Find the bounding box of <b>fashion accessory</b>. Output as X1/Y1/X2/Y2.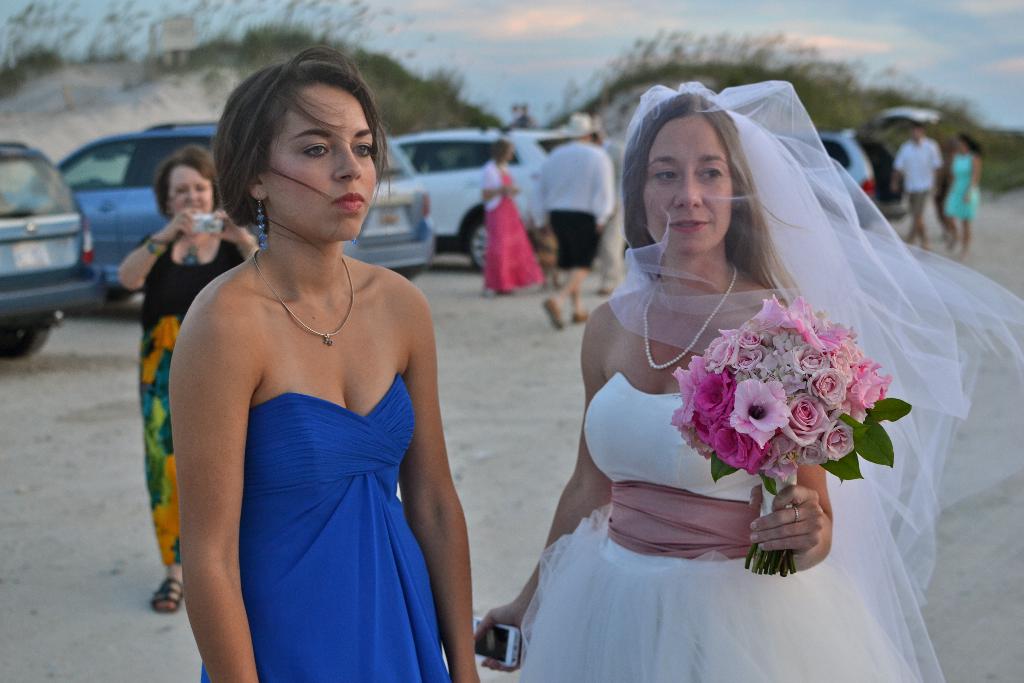
147/235/168/254.
